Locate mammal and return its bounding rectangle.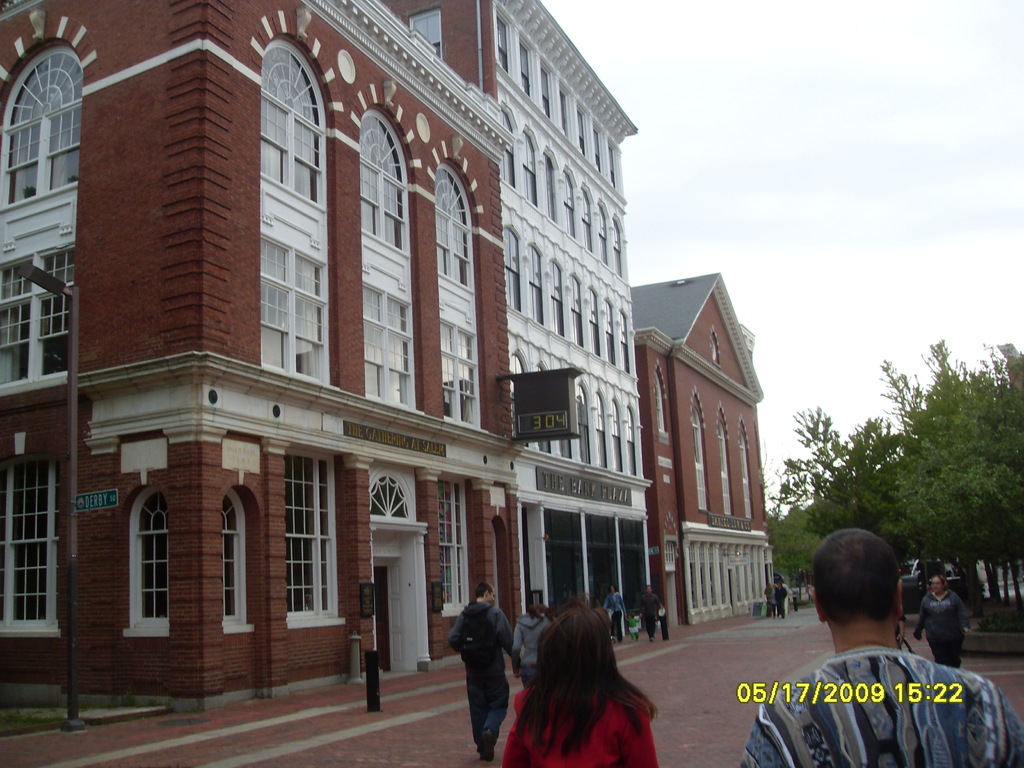
504 595 661 767.
